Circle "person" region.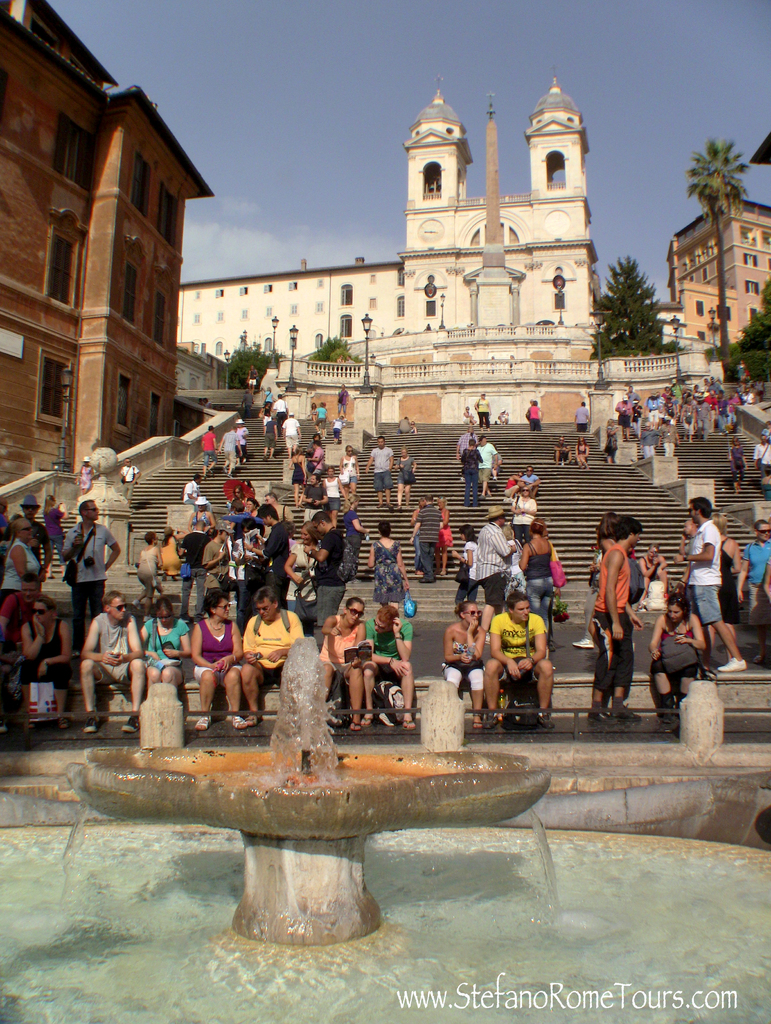
Region: Rect(76, 594, 141, 731).
